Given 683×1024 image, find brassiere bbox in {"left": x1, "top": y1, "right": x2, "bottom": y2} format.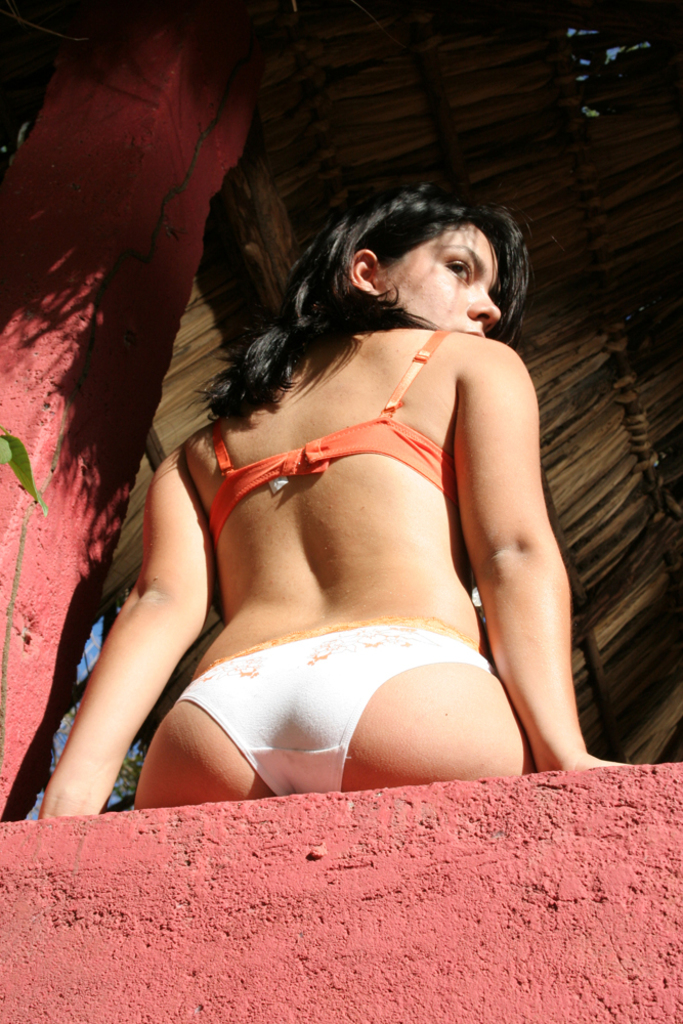
{"left": 208, "top": 319, "right": 456, "bottom": 543}.
